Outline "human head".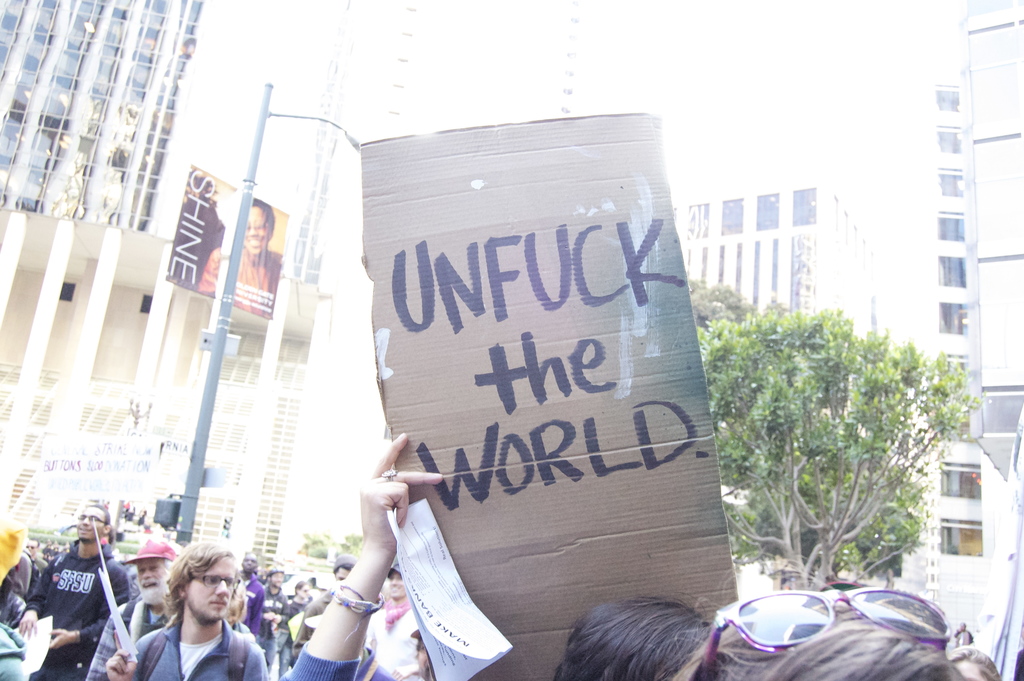
Outline: [138, 543, 171, 601].
